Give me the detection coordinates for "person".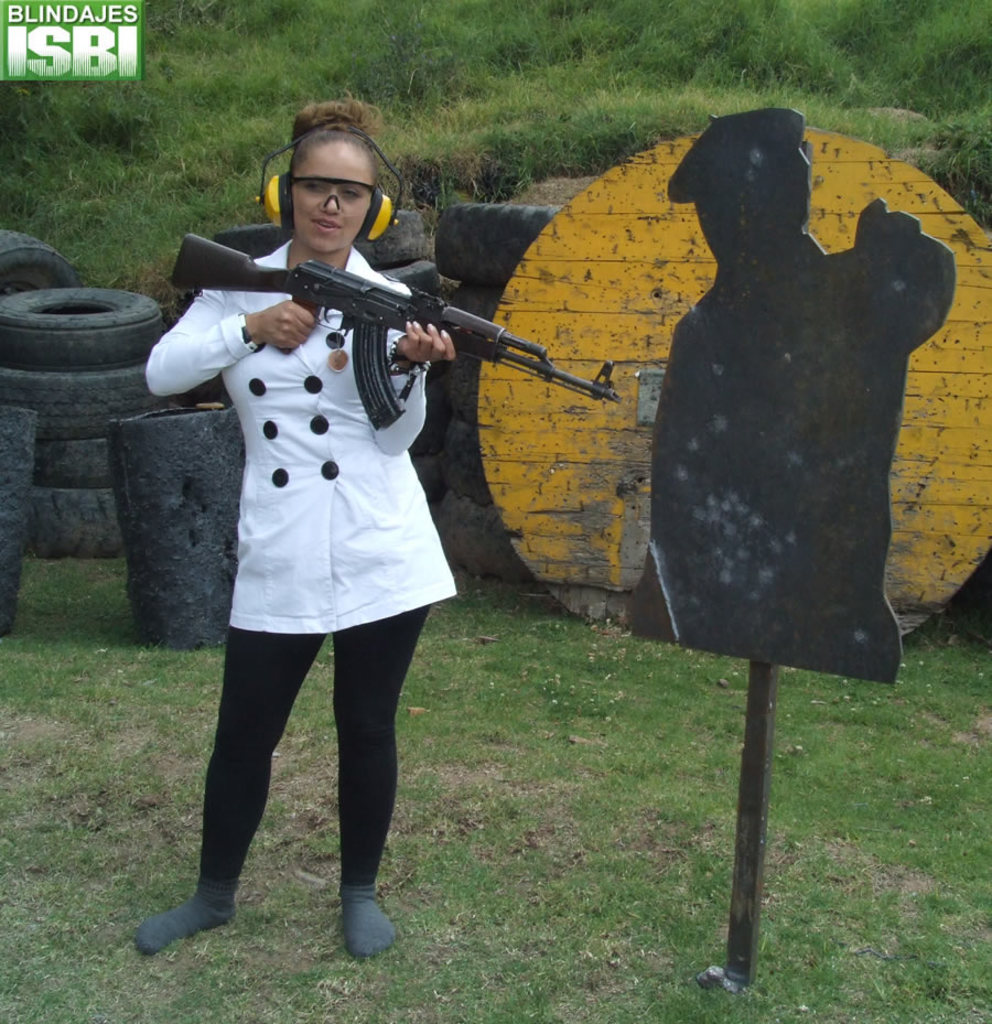
158/145/531/978.
